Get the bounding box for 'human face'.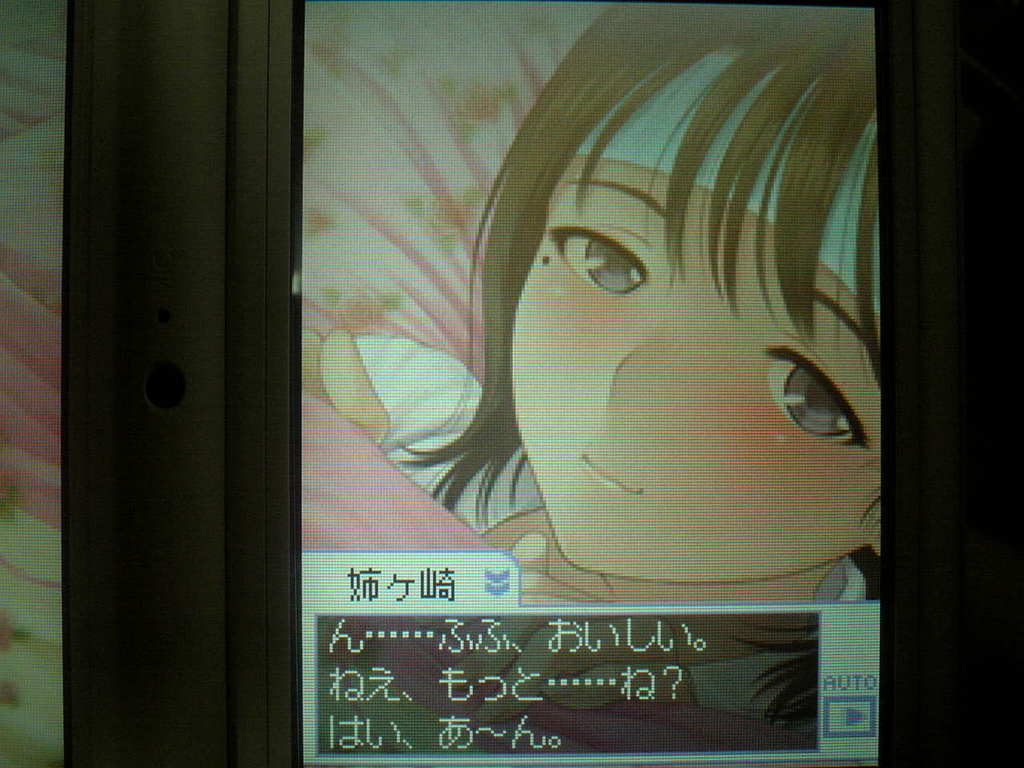
bbox=[506, 48, 882, 584].
